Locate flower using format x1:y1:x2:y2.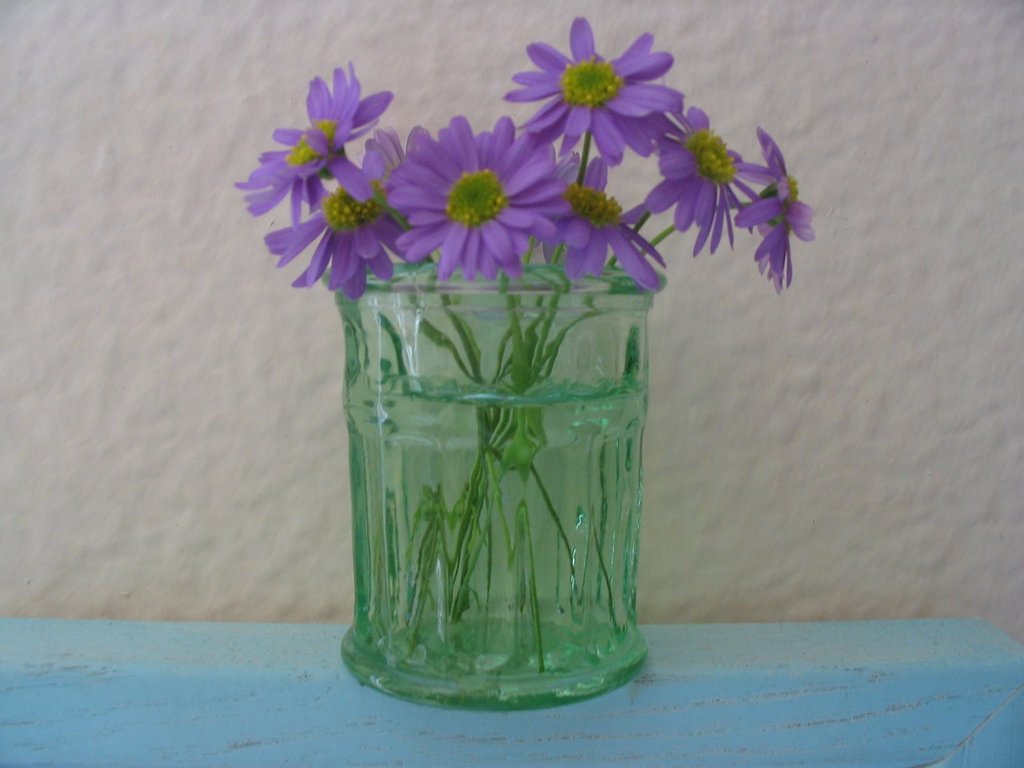
639:105:778:260.
